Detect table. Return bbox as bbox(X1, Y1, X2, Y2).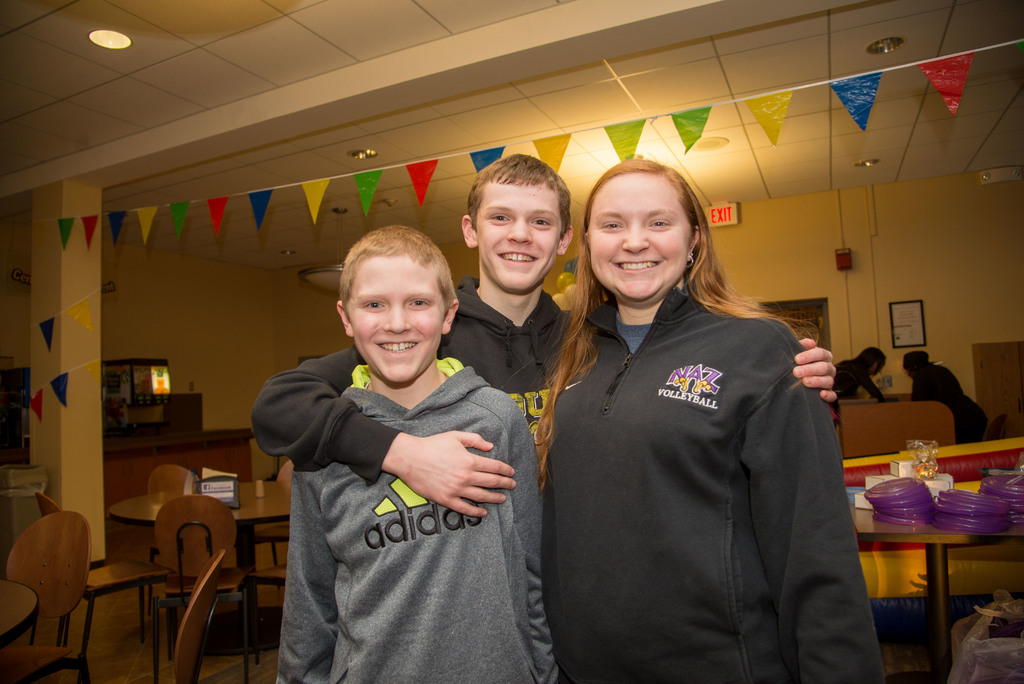
bbox(104, 480, 294, 658).
